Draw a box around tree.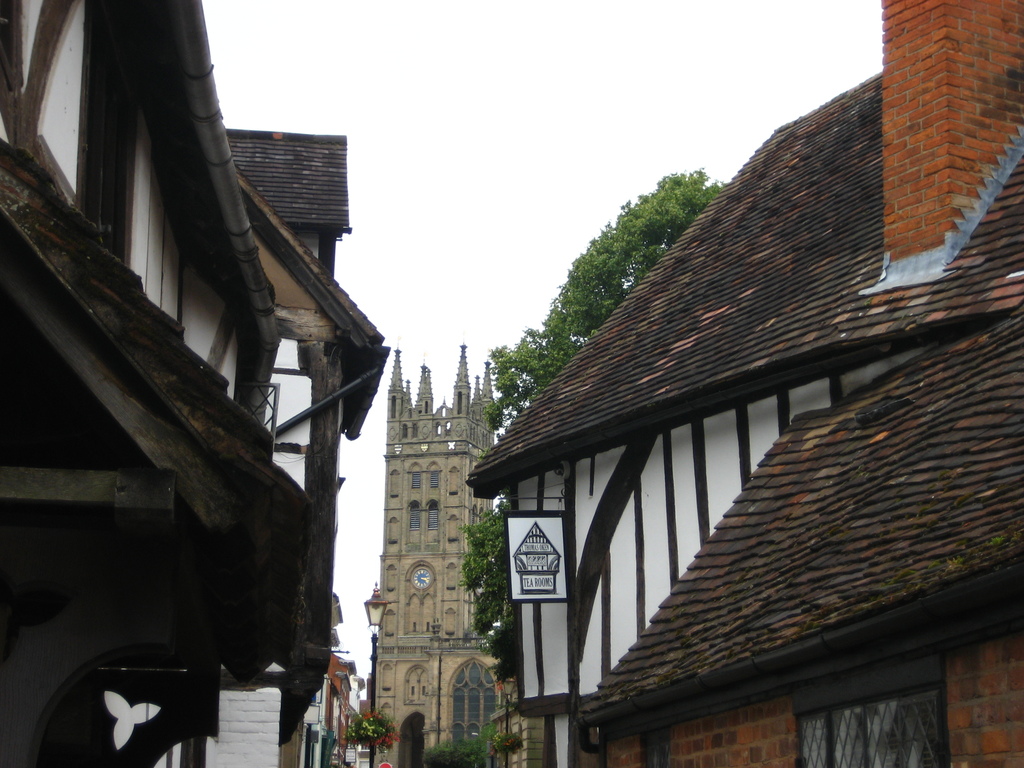
[left=496, top=728, right=525, bottom=767].
